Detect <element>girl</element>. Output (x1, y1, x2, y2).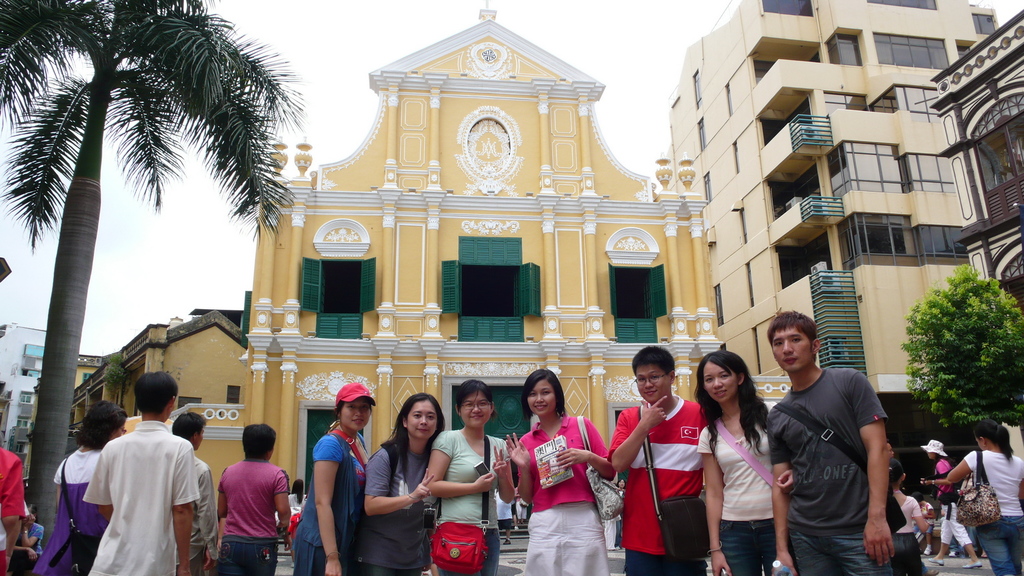
(687, 346, 774, 575).
